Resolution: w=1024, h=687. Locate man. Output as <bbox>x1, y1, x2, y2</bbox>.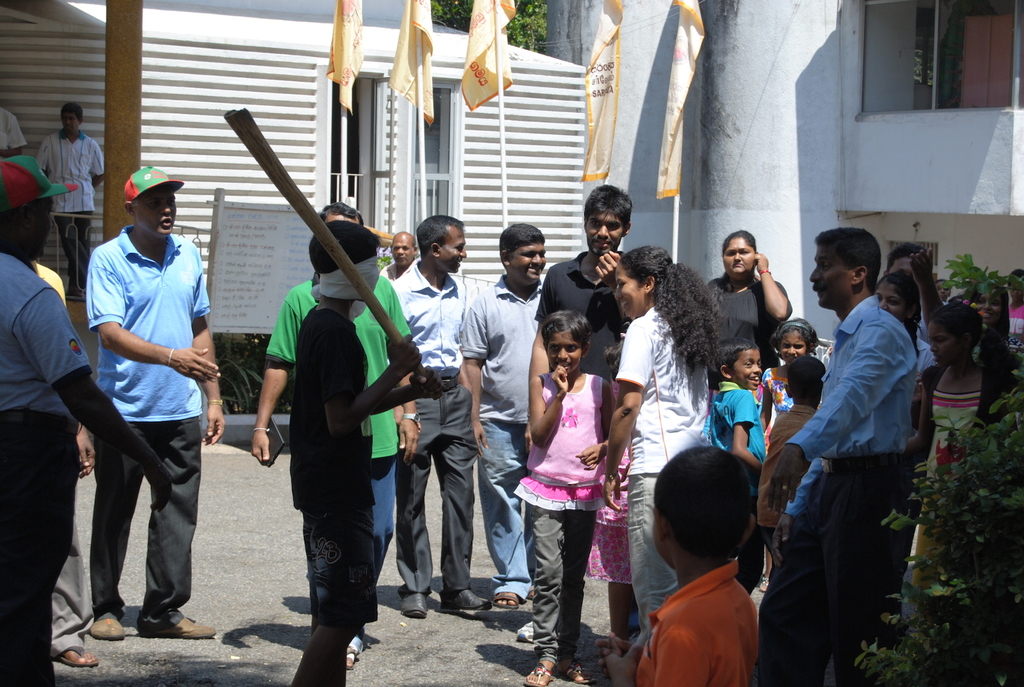
<bbox>701, 227, 792, 390</bbox>.
